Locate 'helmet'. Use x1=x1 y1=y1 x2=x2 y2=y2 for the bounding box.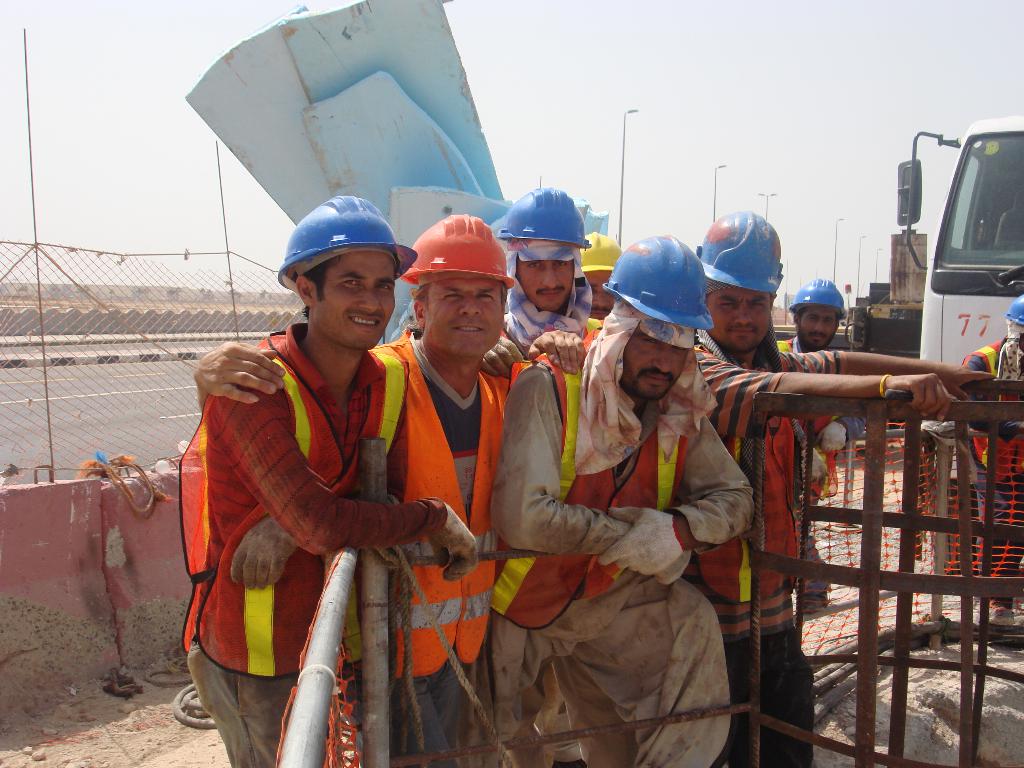
x1=496 y1=183 x2=593 y2=252.
